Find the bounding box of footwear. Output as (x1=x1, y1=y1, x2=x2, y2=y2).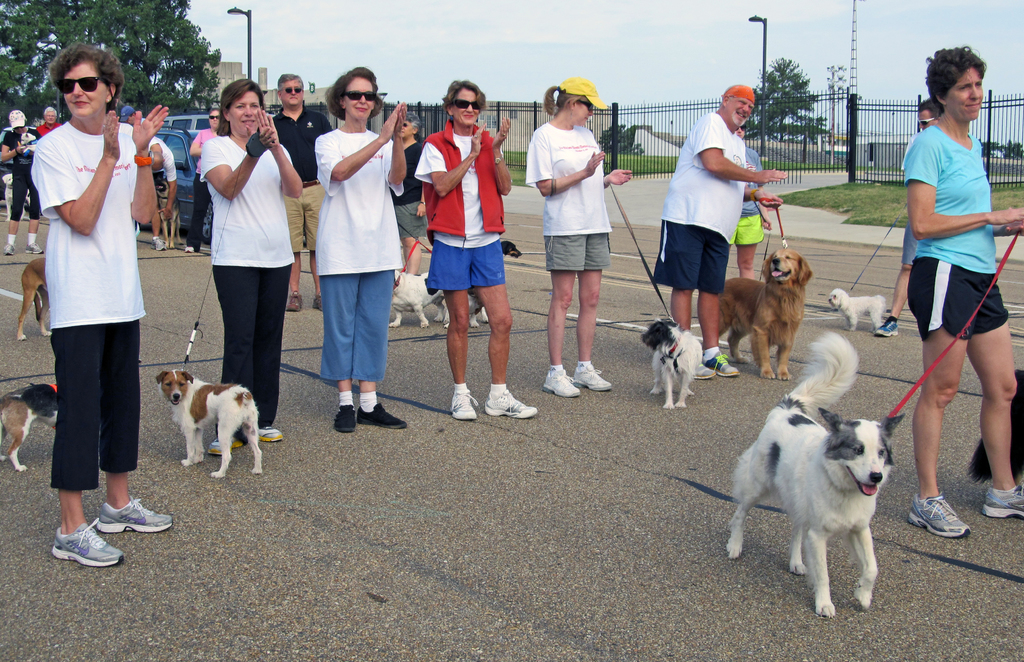
(x1=543, y1=367, x2=580, y2=401).
